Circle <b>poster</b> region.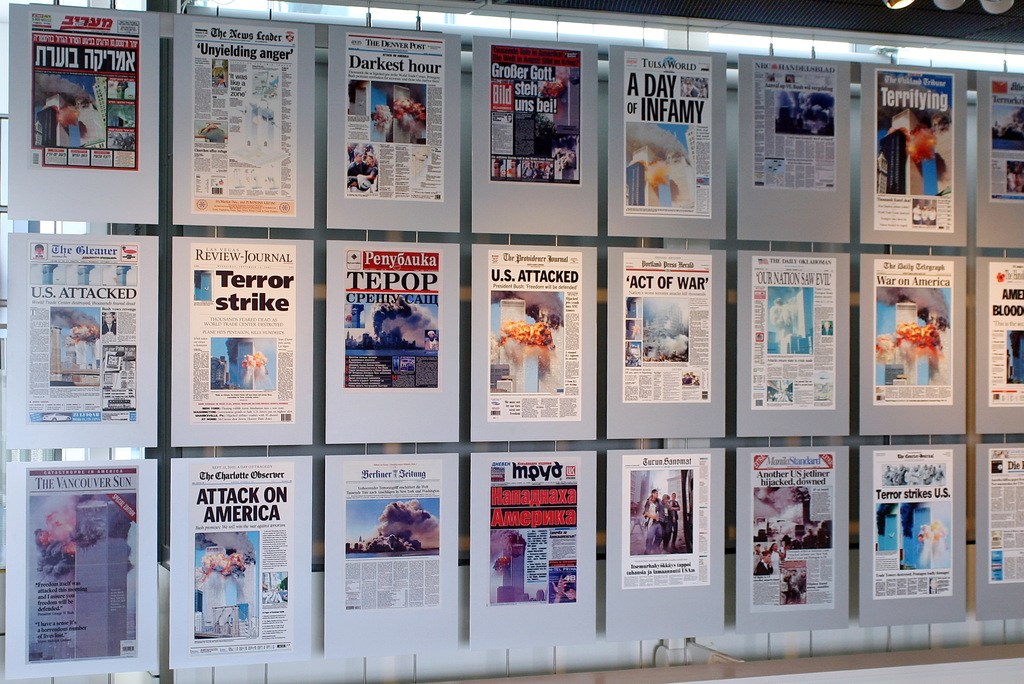
Region: select_region(344, 31, 449, 199).
